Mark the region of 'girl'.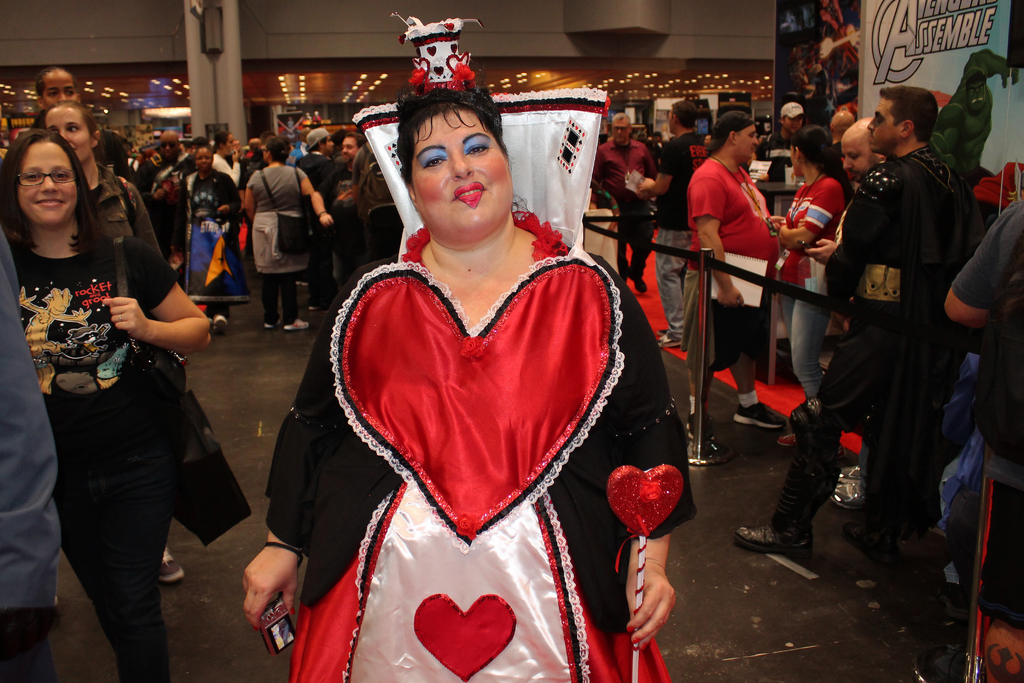
Region: 769, 119, 856, 451.
